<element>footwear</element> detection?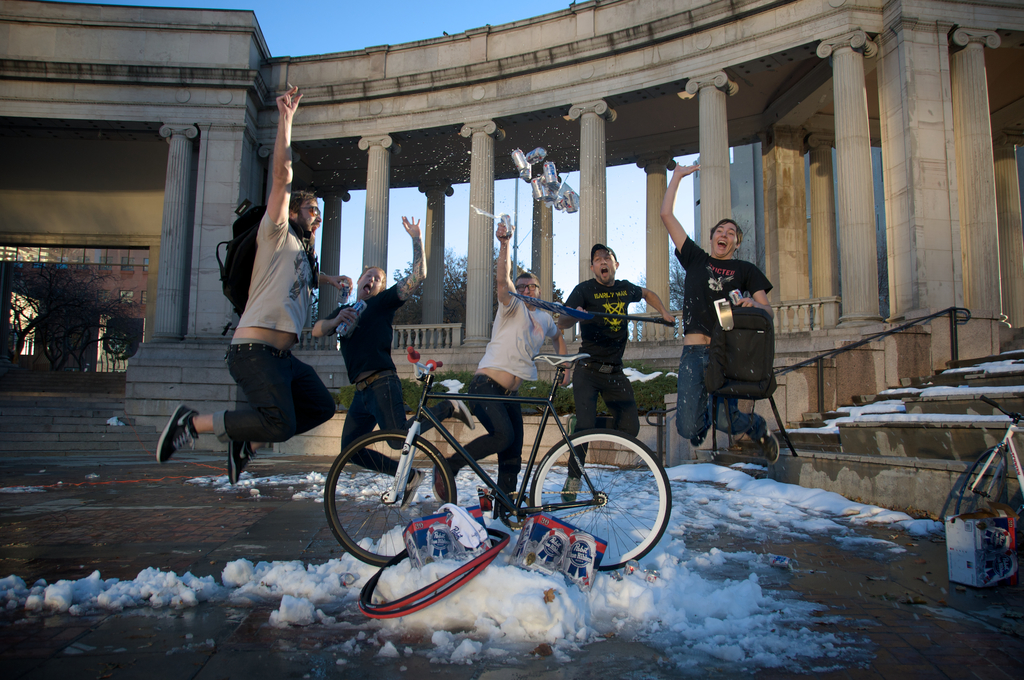
region(751, 412, 781, 466)
